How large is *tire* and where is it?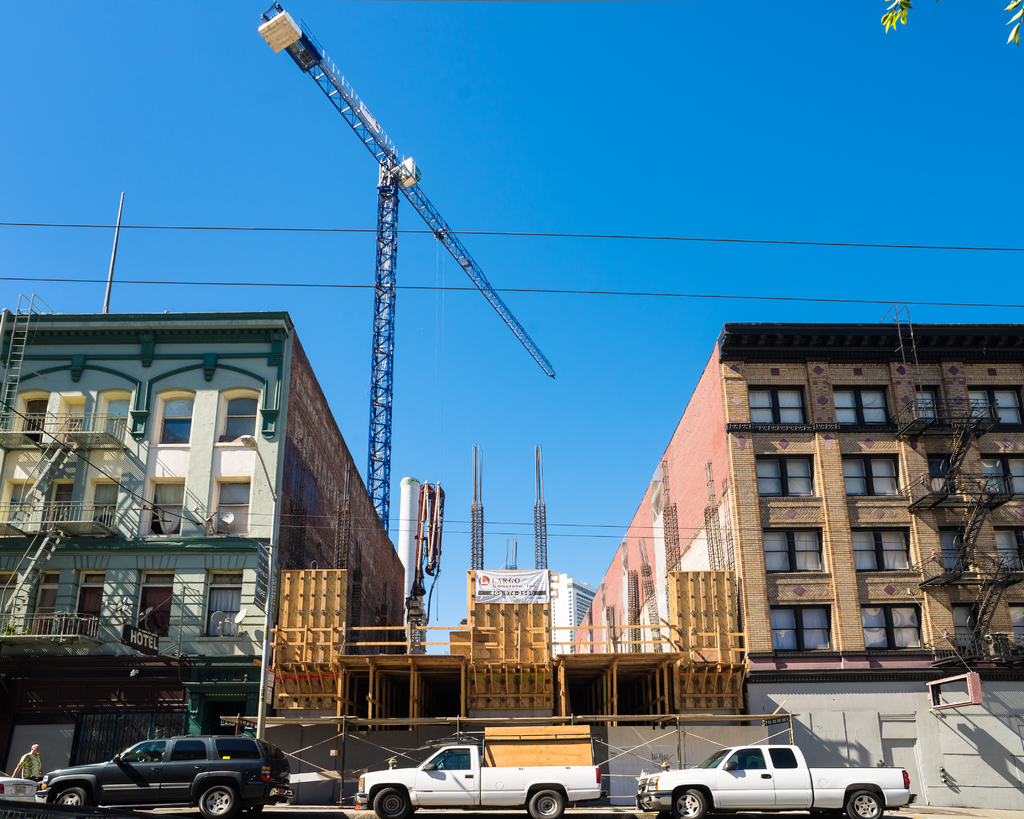
Bounding box: 236, 805, 262, 818.
